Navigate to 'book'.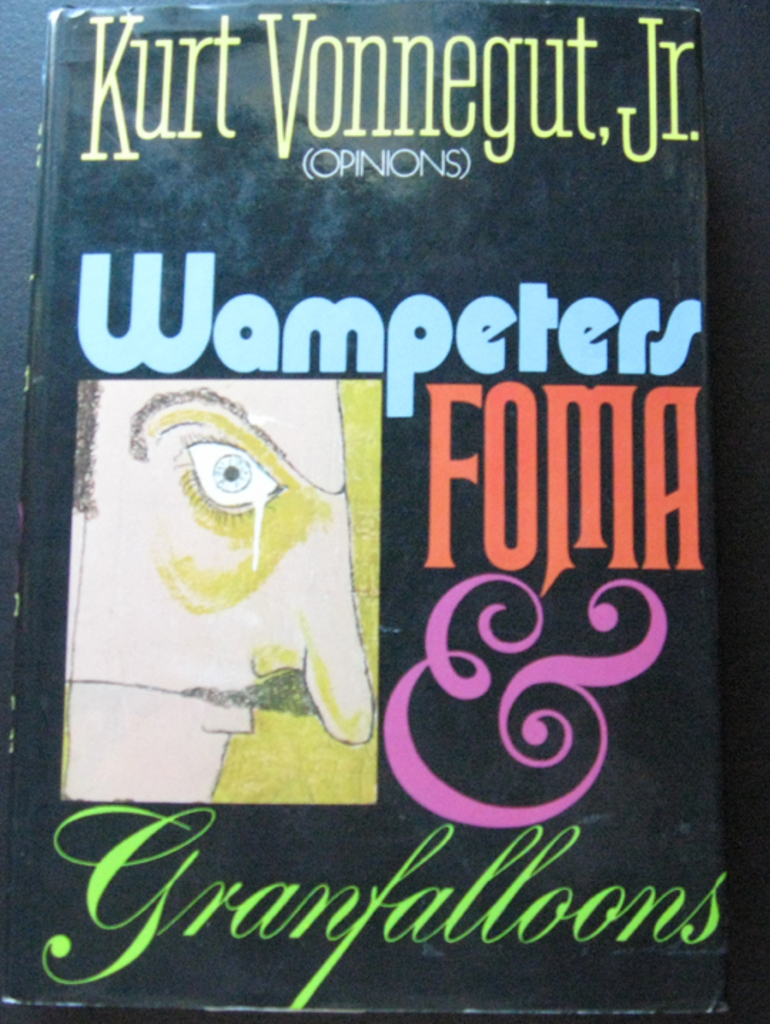
Navigation target: box=[21, 21, 709, 1004].
